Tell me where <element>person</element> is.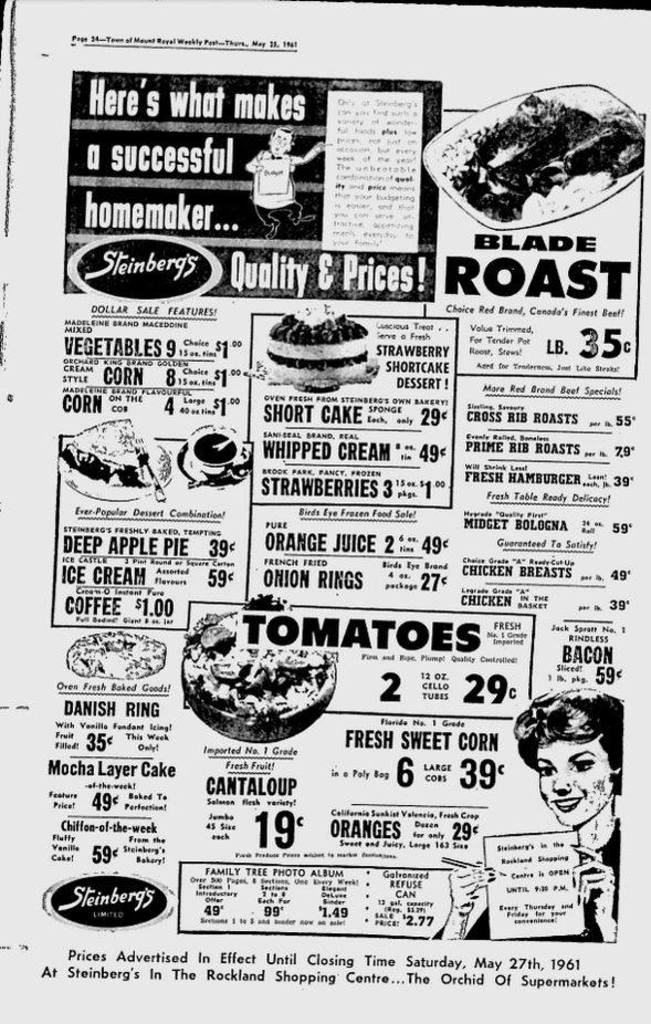
<element>person</element> is at <box>250,124,325,240</box>.
